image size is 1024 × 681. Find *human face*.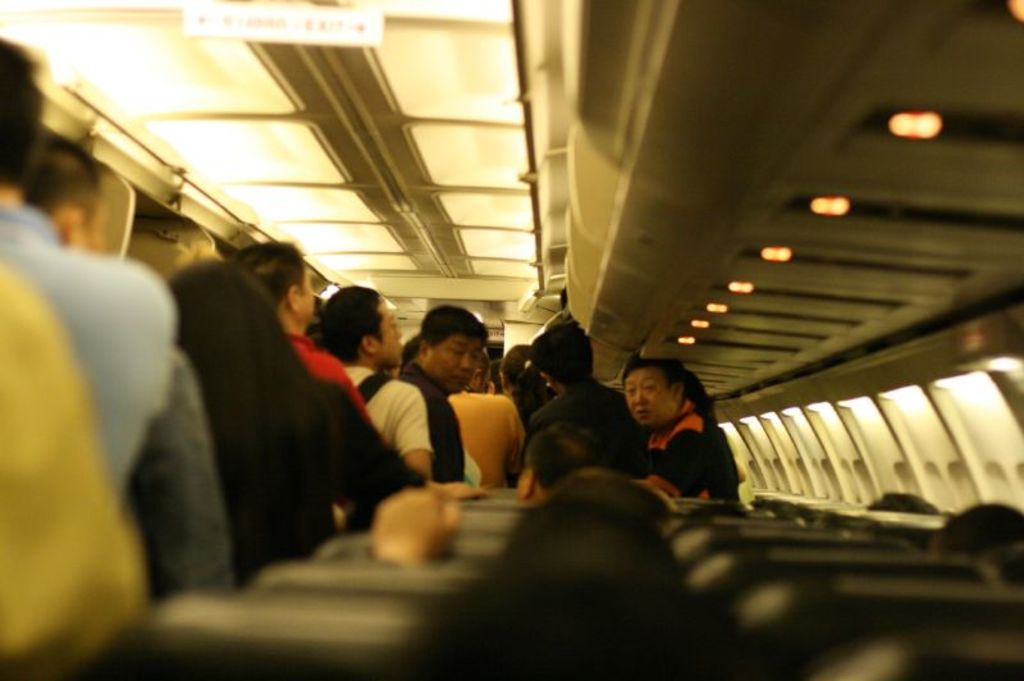
(left=430, top=333, right=484, bottom=390).
